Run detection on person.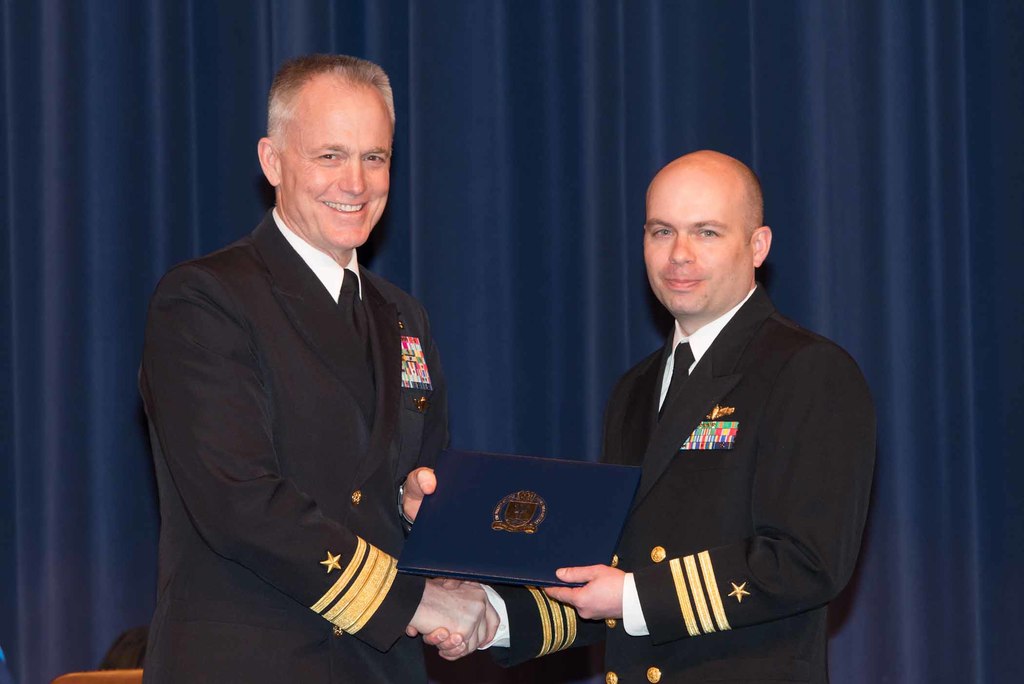
Result: select_region(575, 118, 872, 683).
